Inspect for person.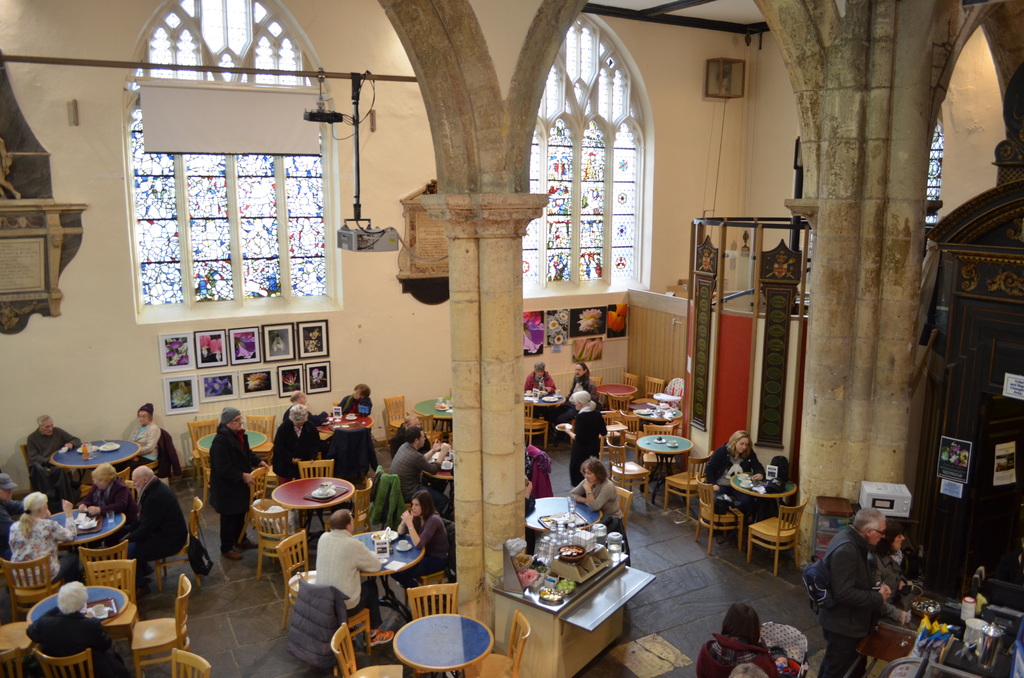
Inspection: (314, 506, 394, 649).
